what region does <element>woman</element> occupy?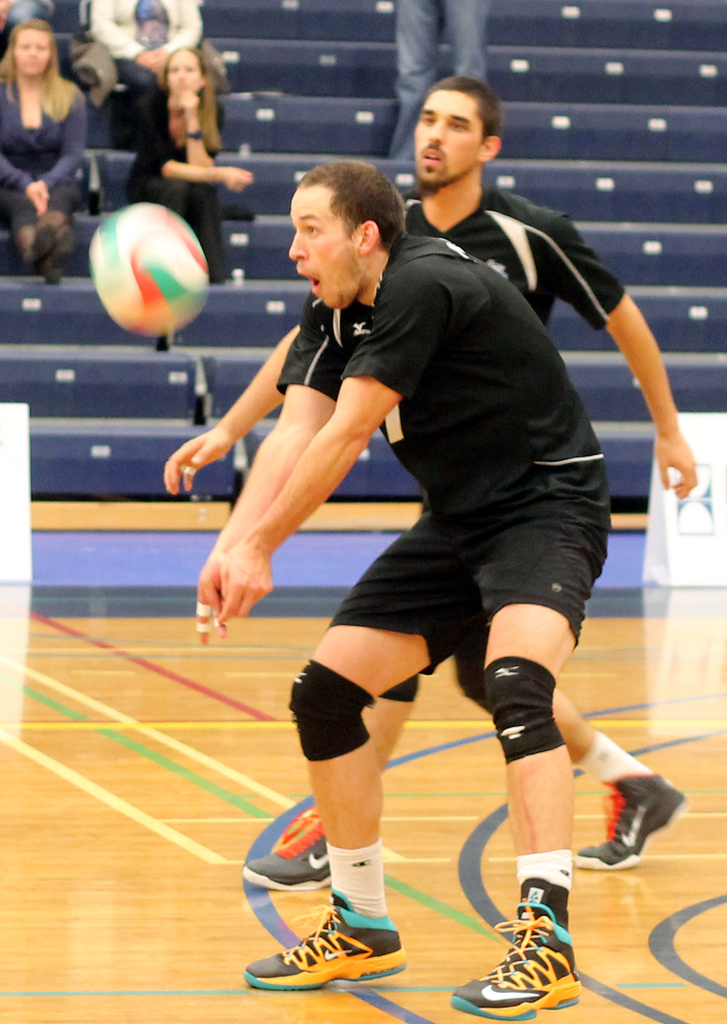
locate(0, 19, 109, 189).
